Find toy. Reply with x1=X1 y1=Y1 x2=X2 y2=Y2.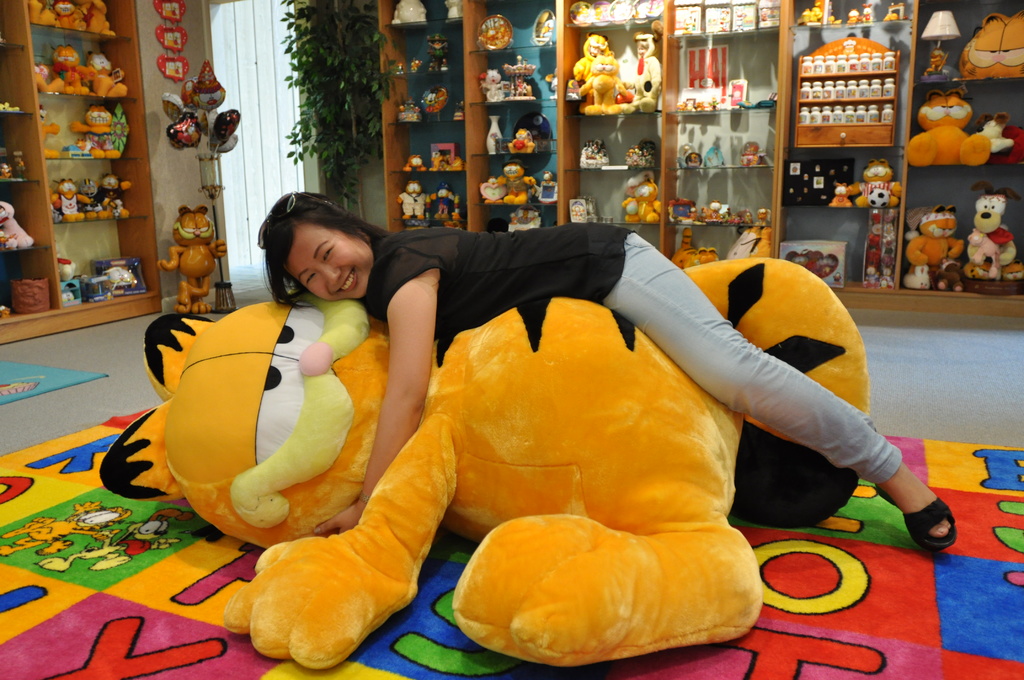
x1=792 y1=252 x2=836 y2=279.
